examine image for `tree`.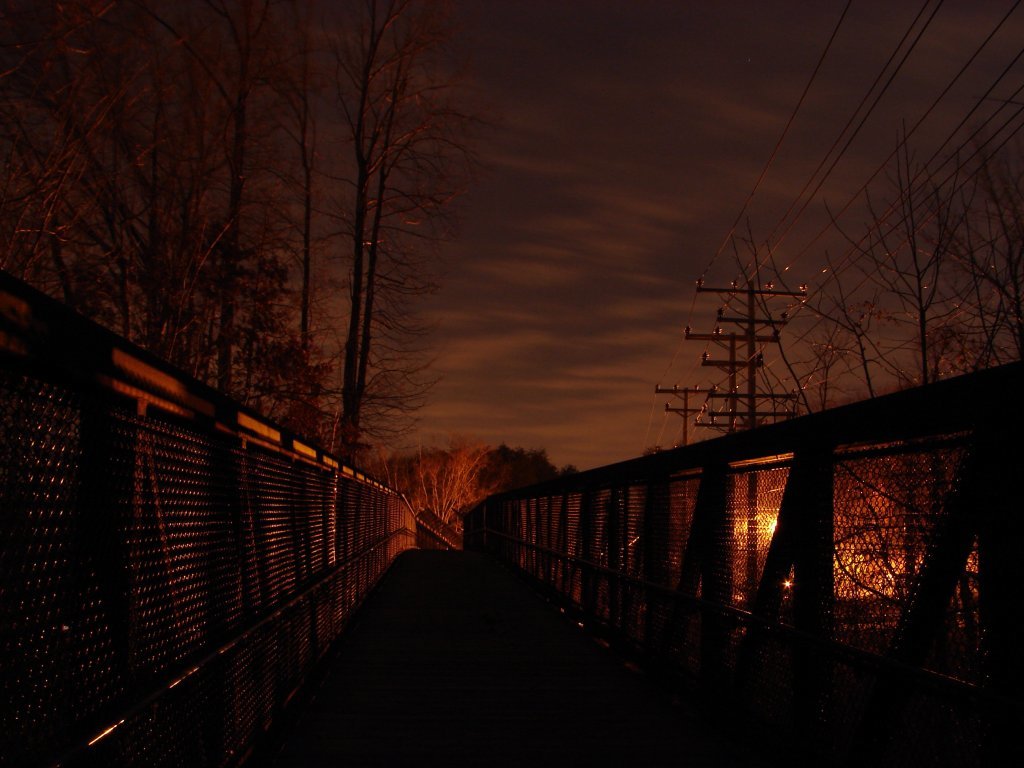
Examination result: [25,0,315,404].
